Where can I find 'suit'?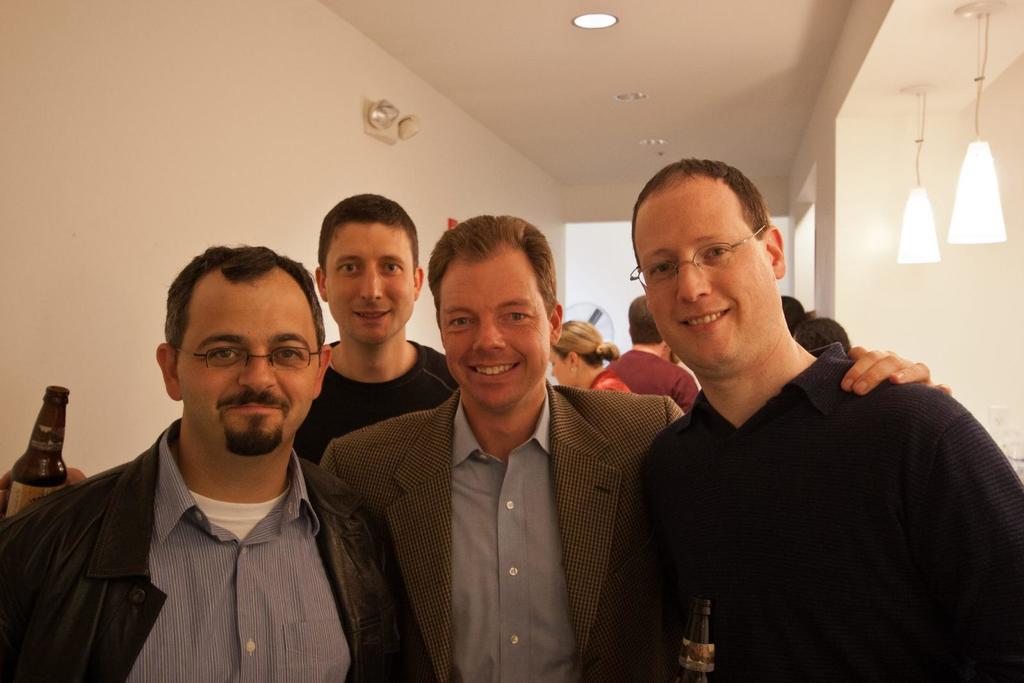
You can find it at locate(317, 383, 687, 682).
